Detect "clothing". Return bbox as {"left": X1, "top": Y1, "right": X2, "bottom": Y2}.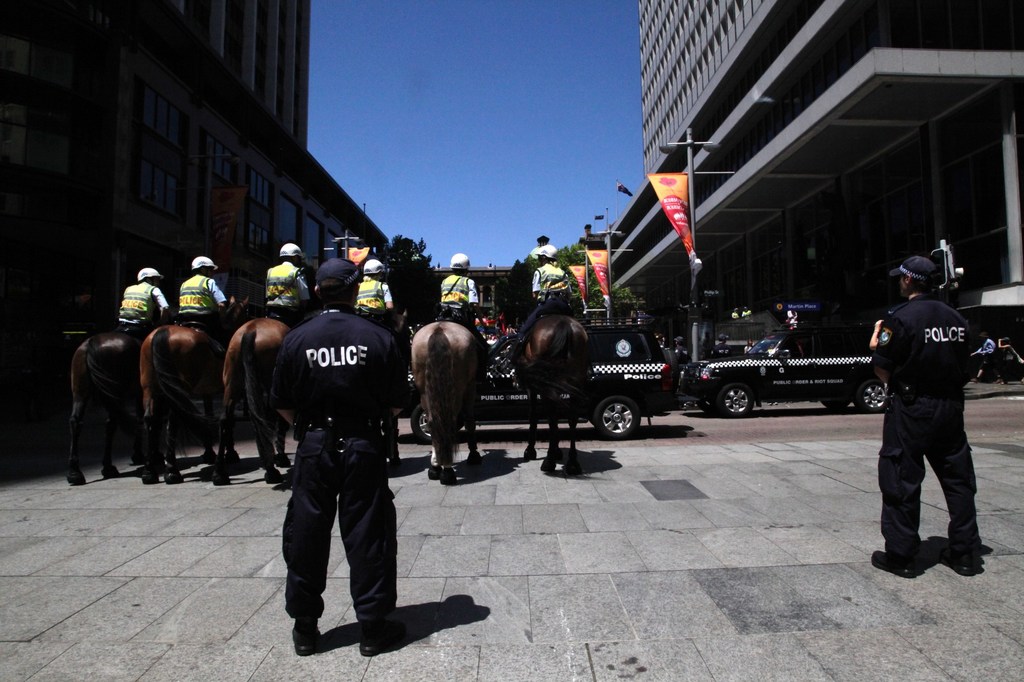
{"left": 877, "top": 227, "right": 1000, "bottom": 593}.
